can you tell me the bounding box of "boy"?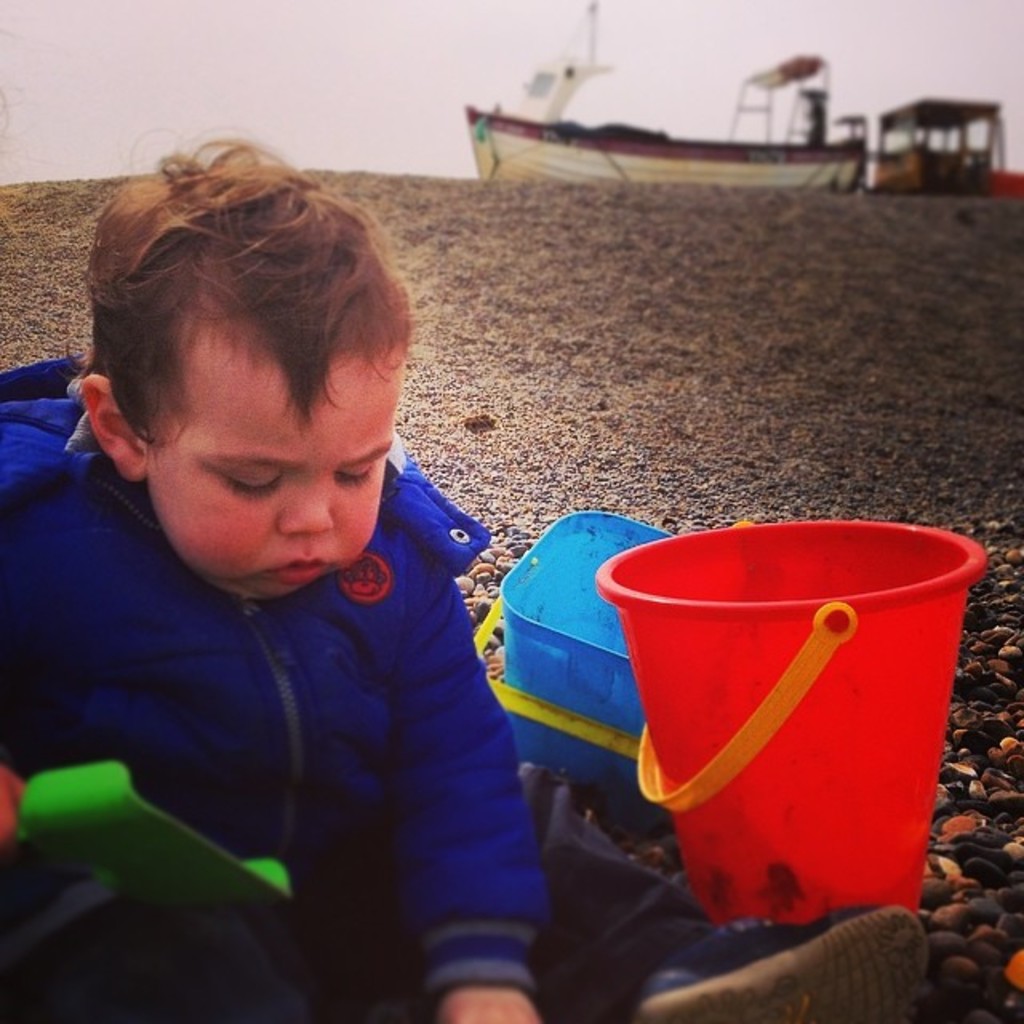
crop(0, 109, 555, 992).
